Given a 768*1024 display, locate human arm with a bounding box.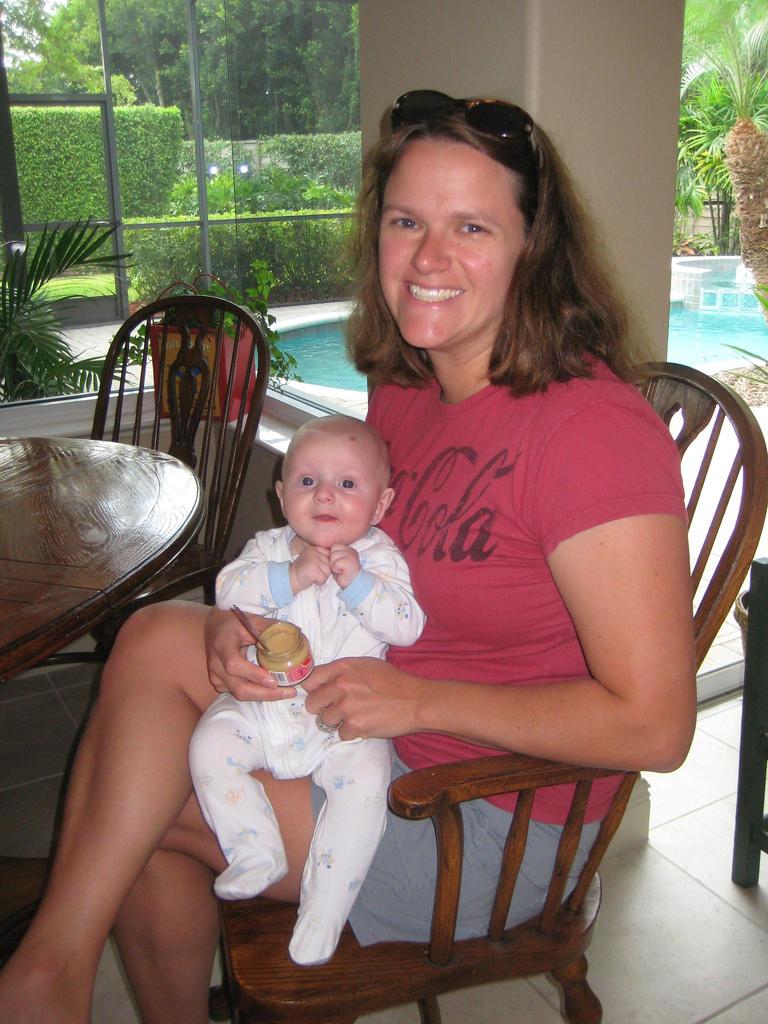
Located: crop(296, 515, 698, 776).
